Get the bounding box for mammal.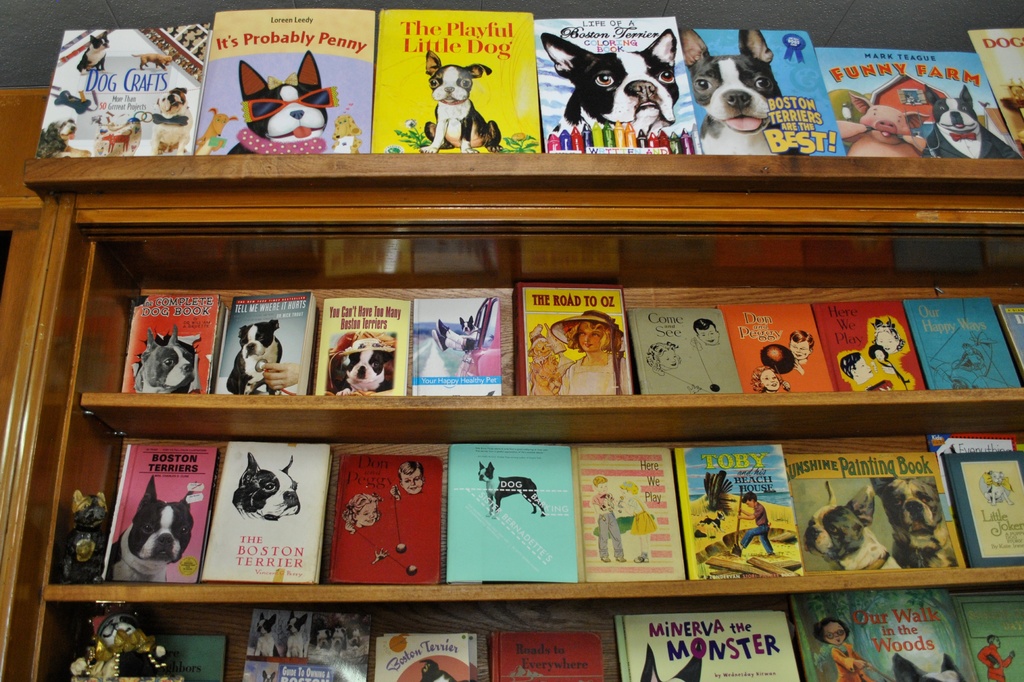
locate(803, 477, 904, 571).
